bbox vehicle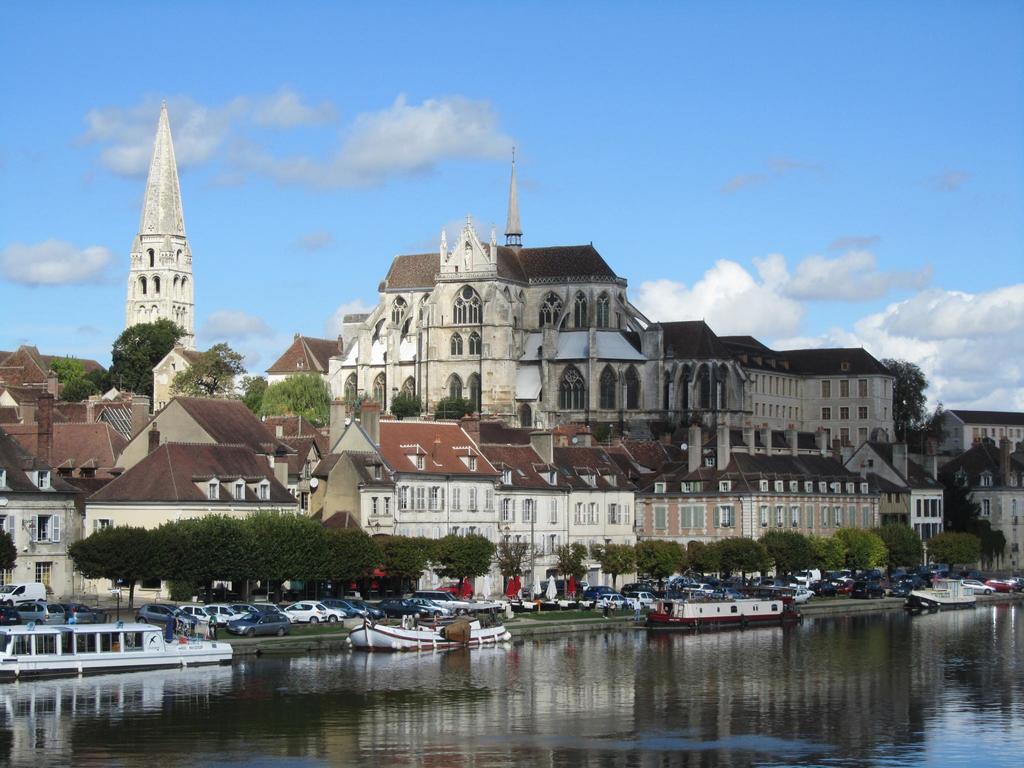
pyautogui.locateOnScreen(138, 600, 190, 632)
